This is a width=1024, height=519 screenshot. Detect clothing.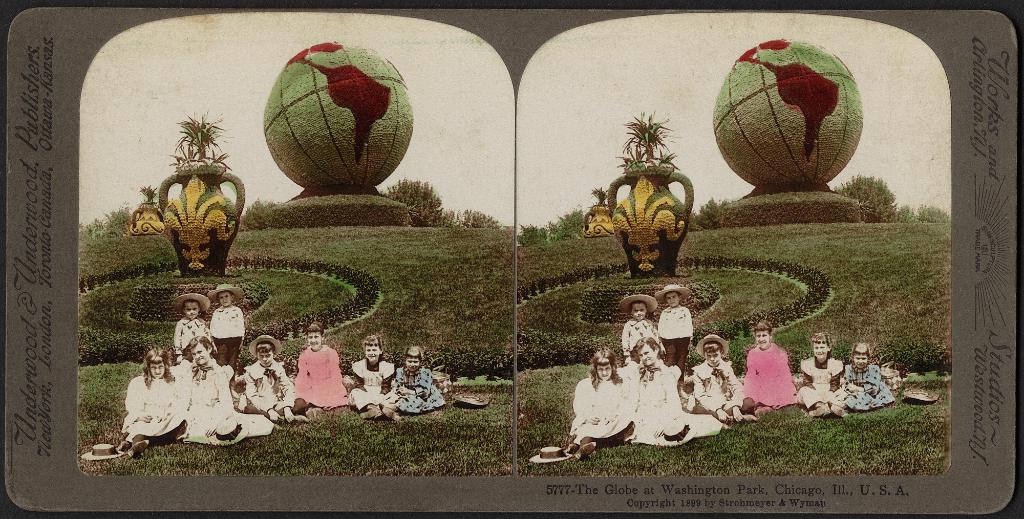
crop(685, 365, 748, 422).
